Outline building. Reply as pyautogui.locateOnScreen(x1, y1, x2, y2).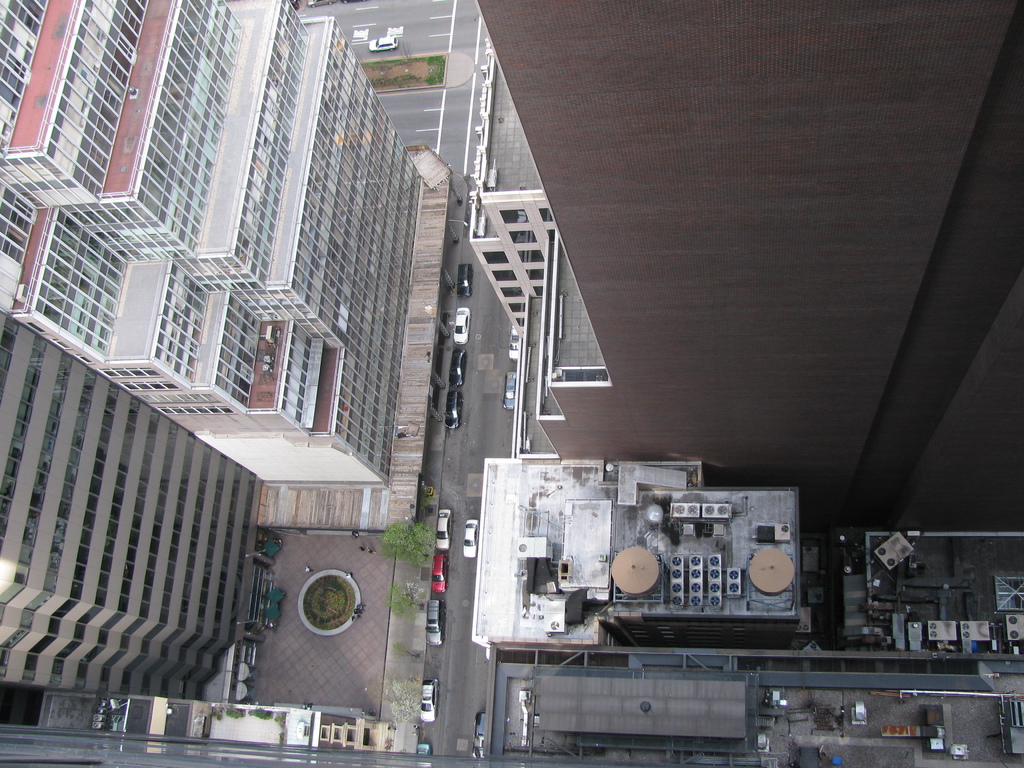
pyautogui.locateOnScreen(474, 666, 1023, 767).
